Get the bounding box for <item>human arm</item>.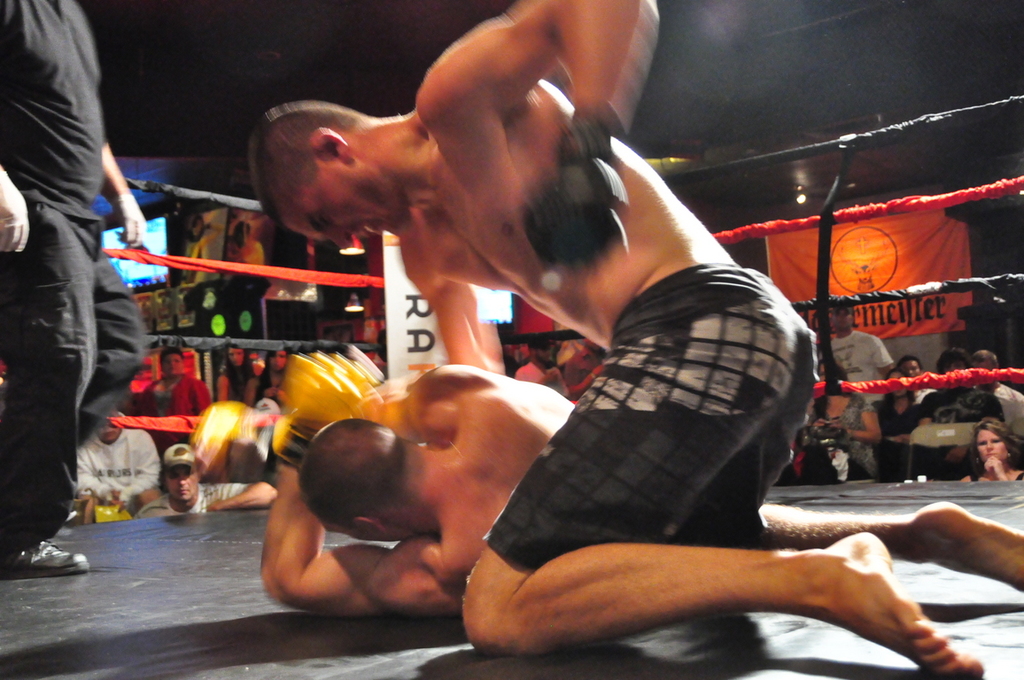
Rect(811, 397, 883, 447).
